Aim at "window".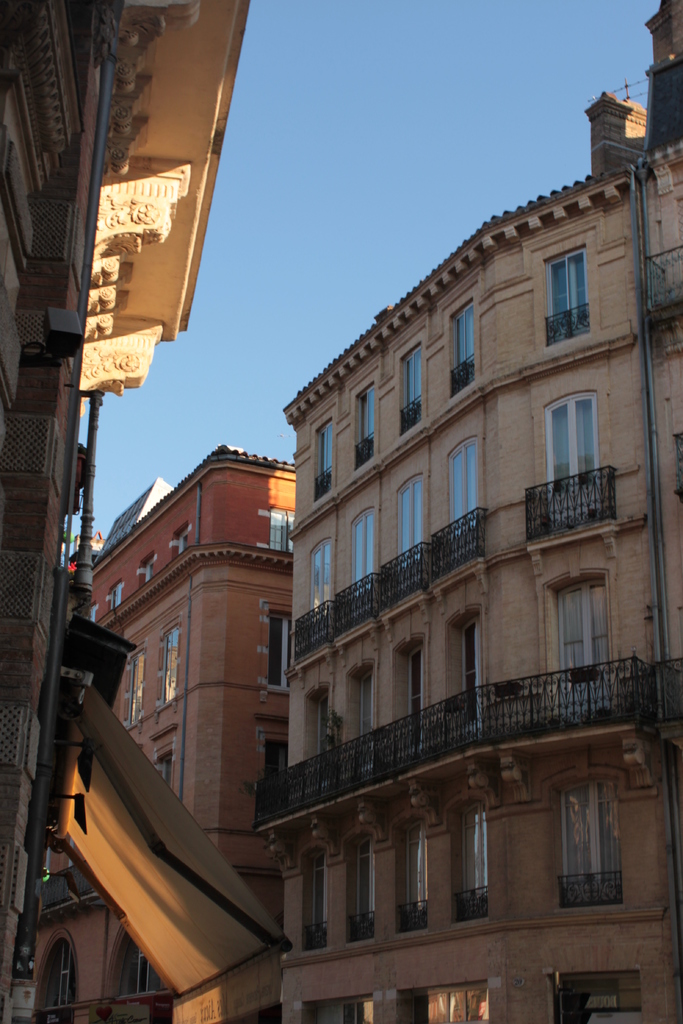
Aimed at <region>106, 580, 120, 607</region>.
